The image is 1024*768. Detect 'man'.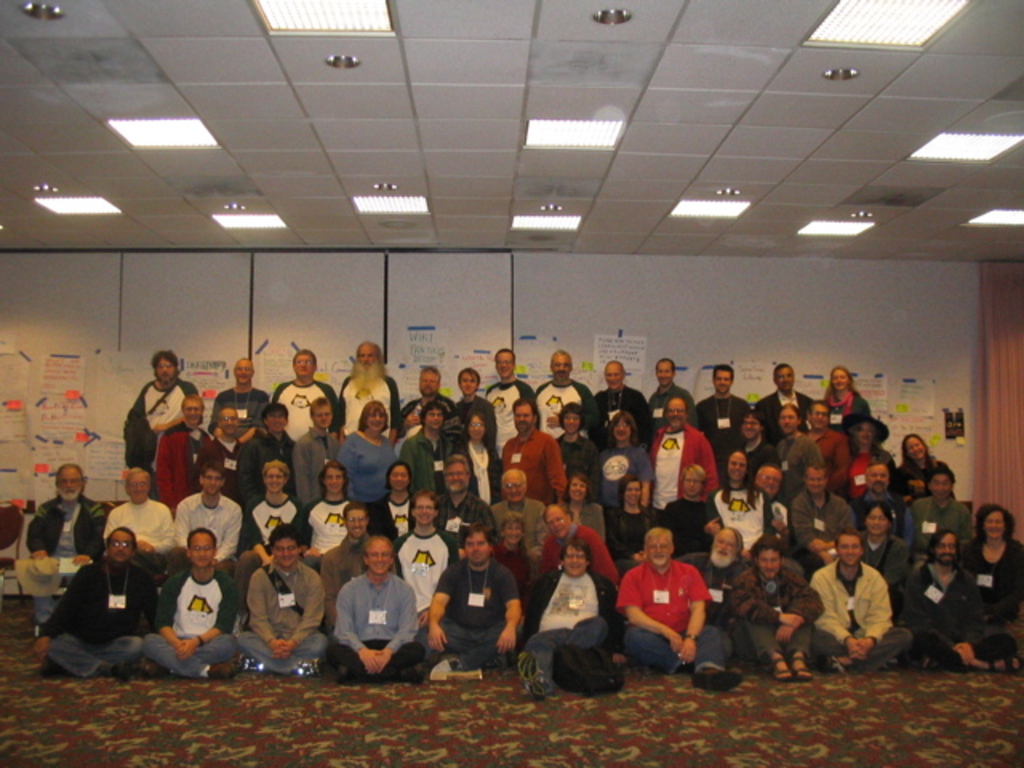
Detection: x1=122, y1=352, x2=203, y2=493.
